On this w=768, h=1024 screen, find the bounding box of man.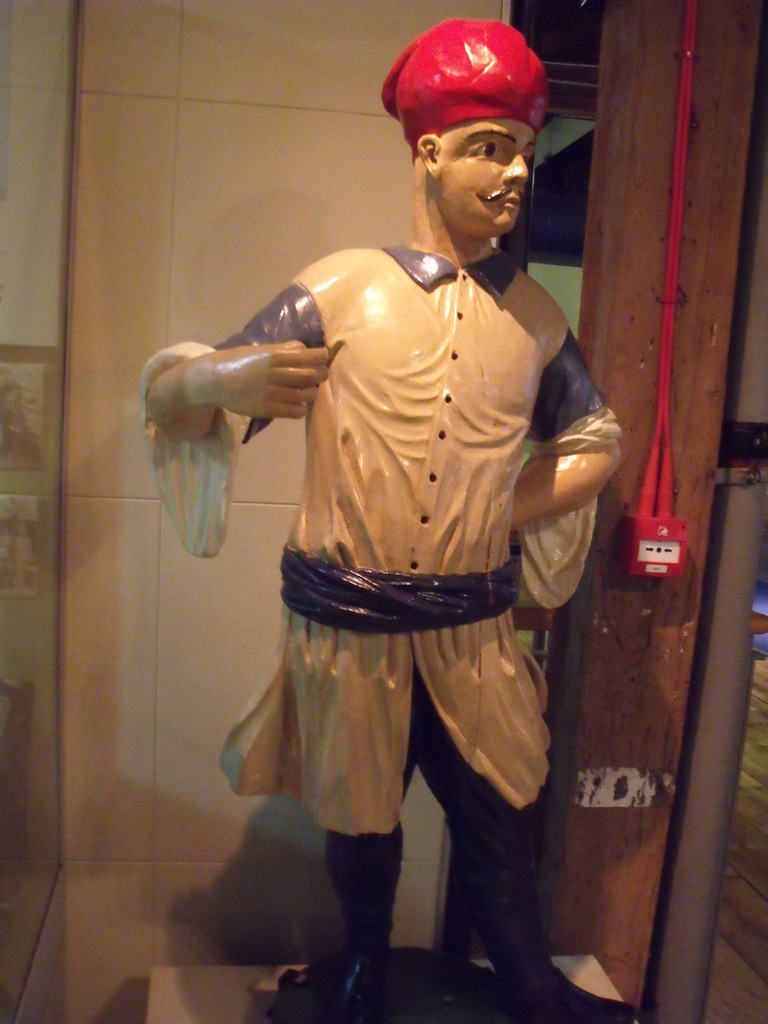
Bounding box: (126,12,629,1023).
